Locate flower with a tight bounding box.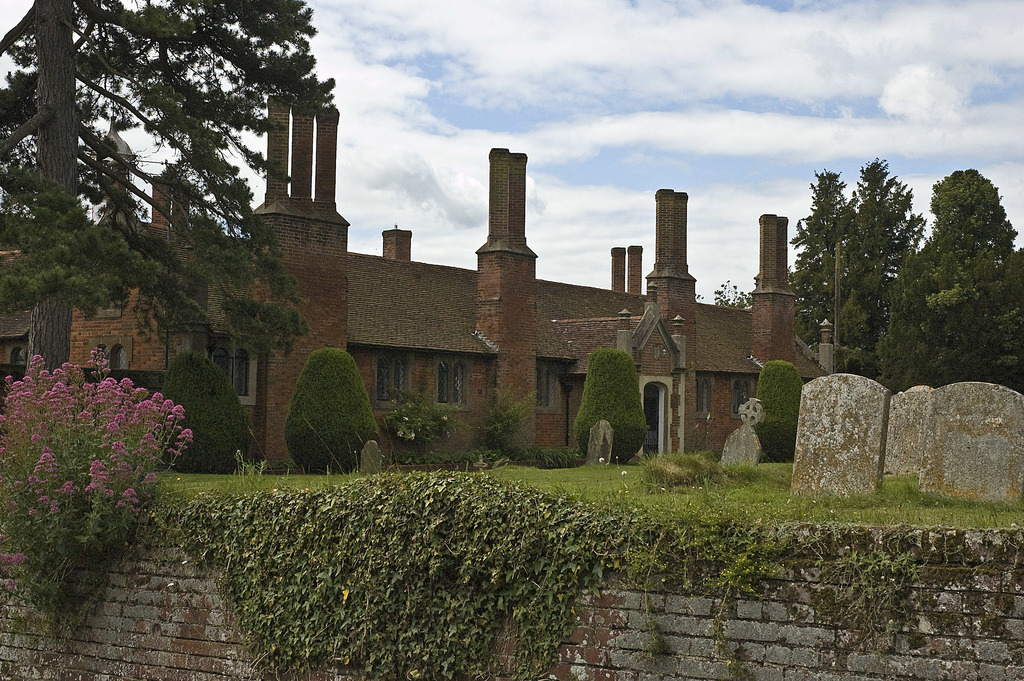
598,455,605,465.
